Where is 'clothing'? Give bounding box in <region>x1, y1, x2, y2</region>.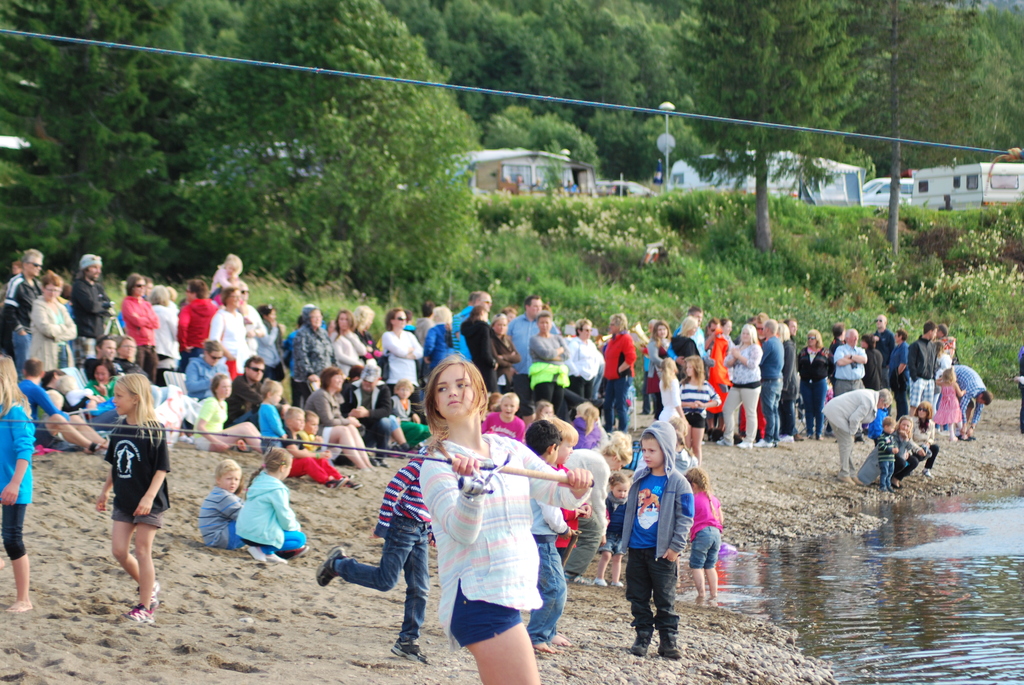
<region>1016, 348, 1023, 429</region>.
